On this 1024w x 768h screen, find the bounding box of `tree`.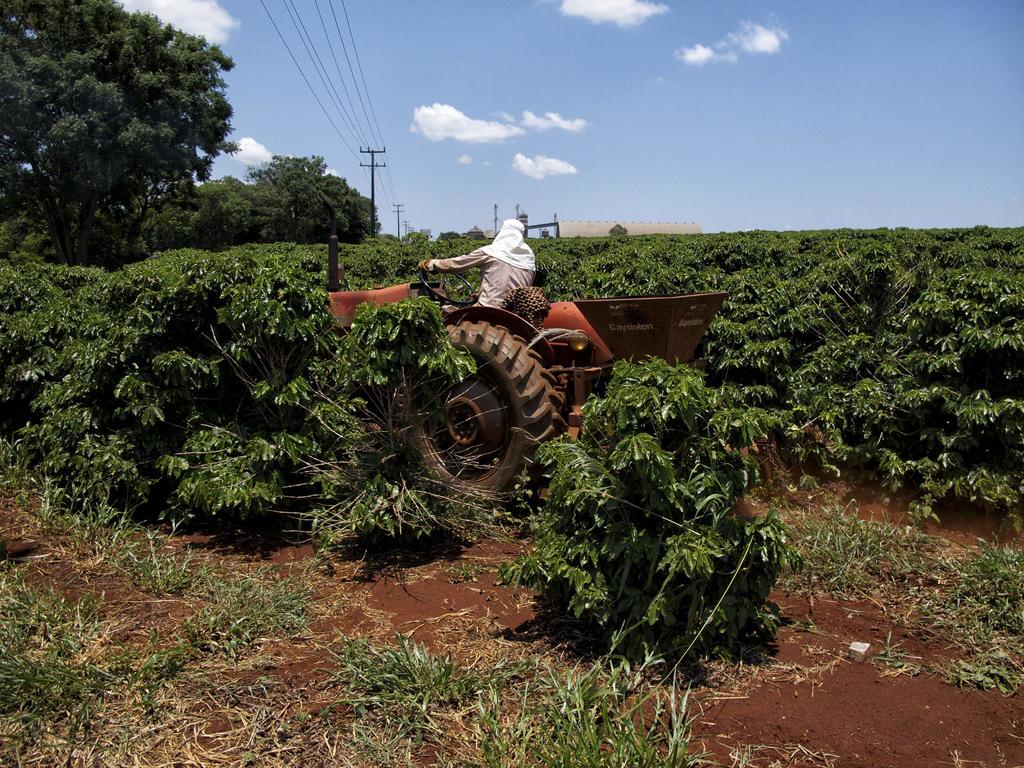
Bounding box: x1=431 y1=233 x2=460 y2=241.
